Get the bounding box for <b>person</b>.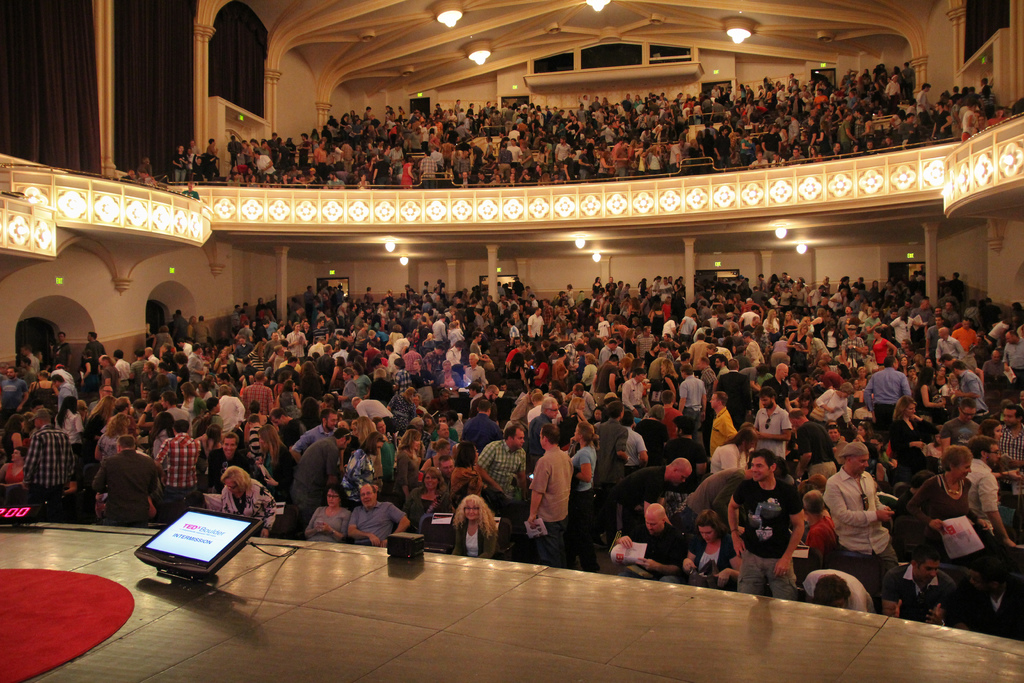
x1=996, y1=396, x2=1023, y2=490.
